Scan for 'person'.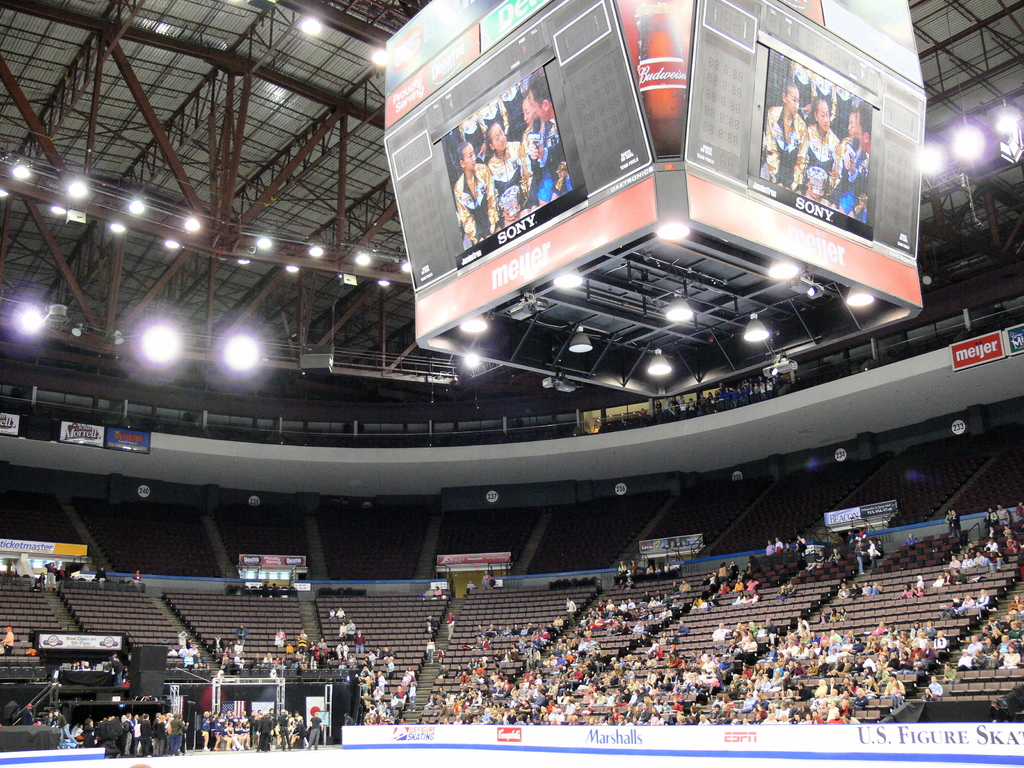
Scan result: [left=868, top=536, right=881, bottom=576].
